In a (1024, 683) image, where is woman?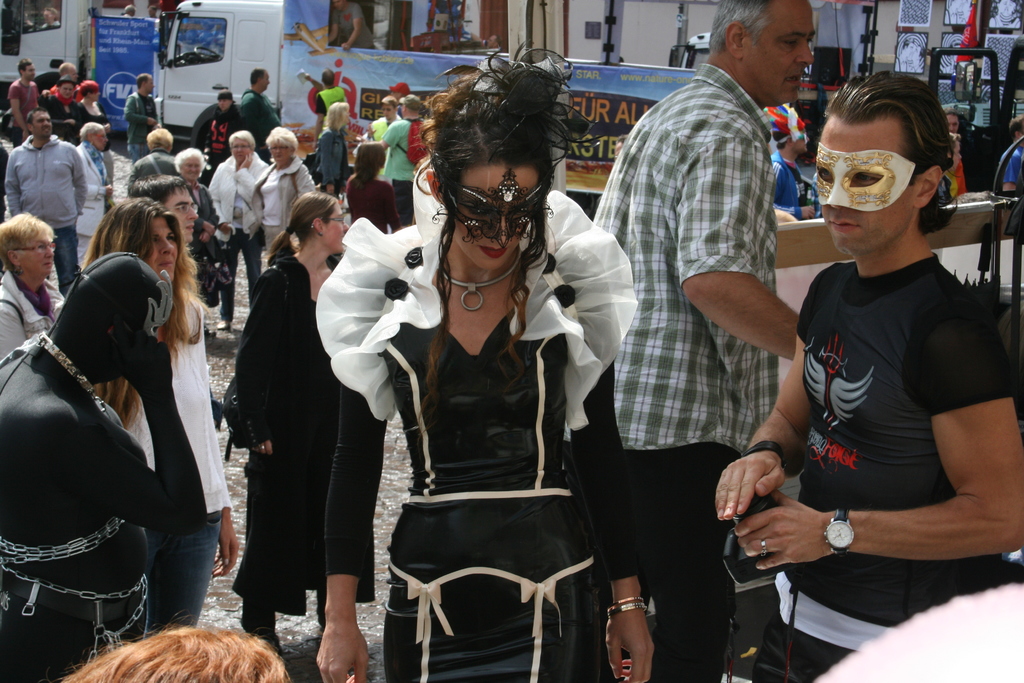
<bbox>68, 192, 250, 642</bbox>.
